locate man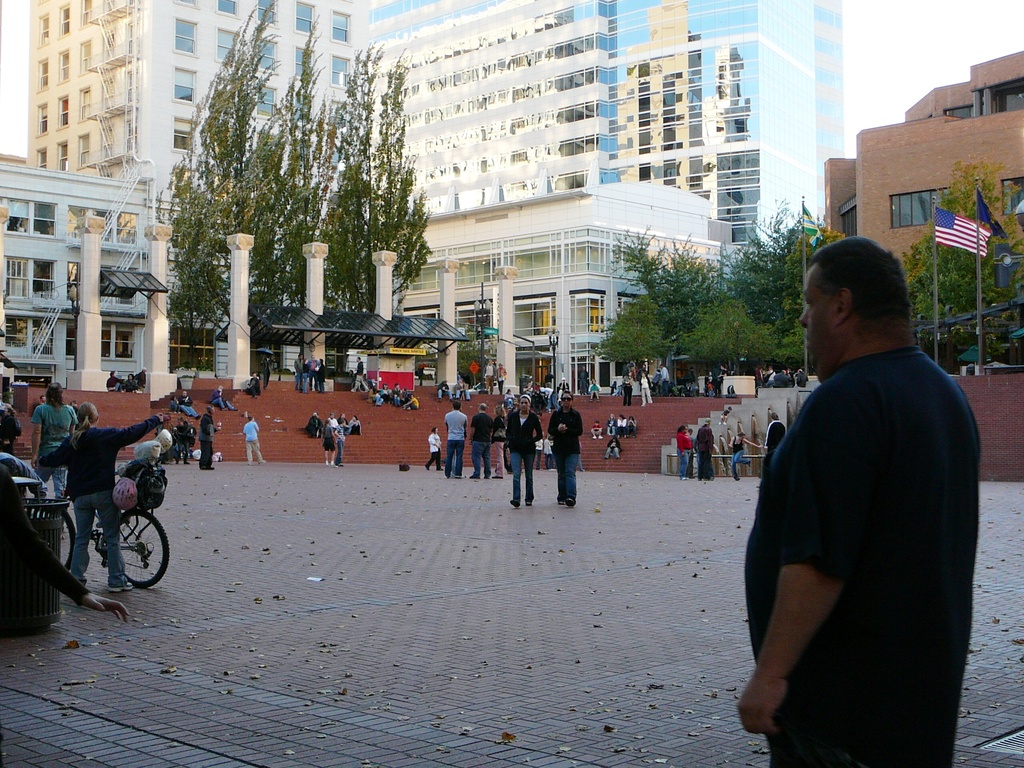
Rect(292, 352, 300, 389)
